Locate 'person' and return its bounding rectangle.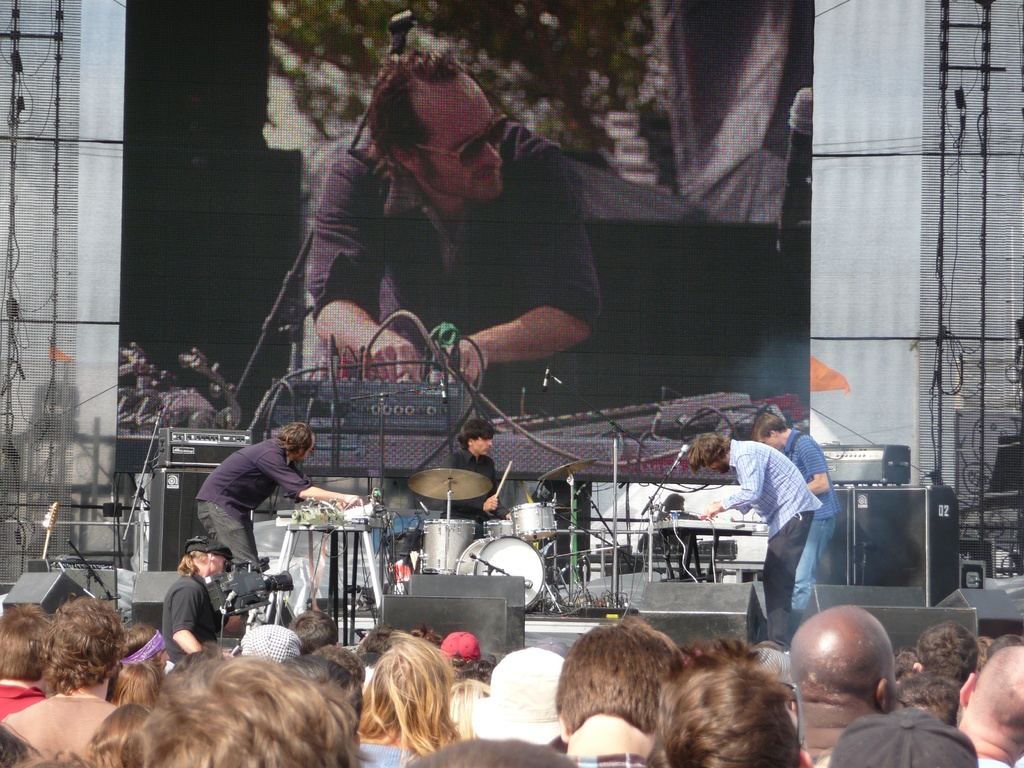
select_region(198, 421, 363, 563).
